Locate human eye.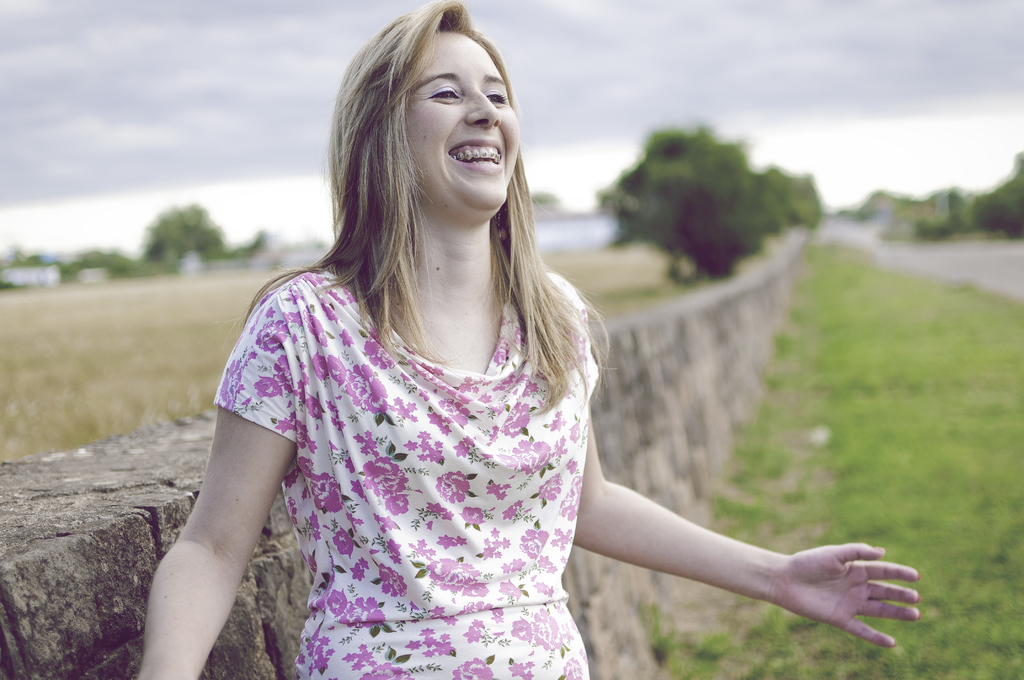
Bounding box: 426:86:462:101.
